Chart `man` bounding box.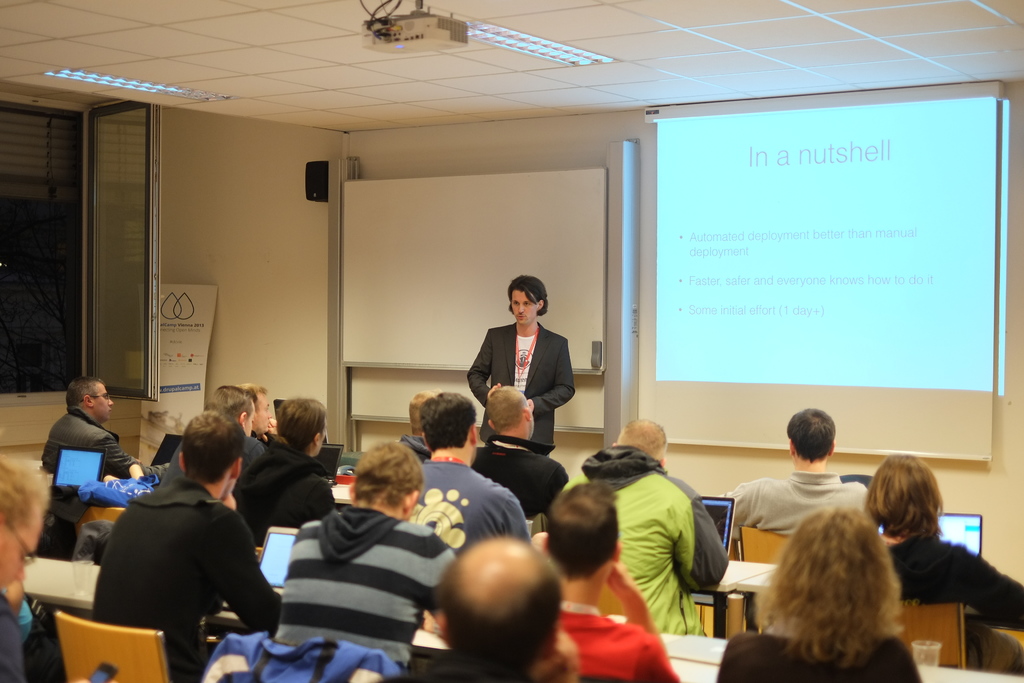
Charted: 166, 381, 269, 494.
